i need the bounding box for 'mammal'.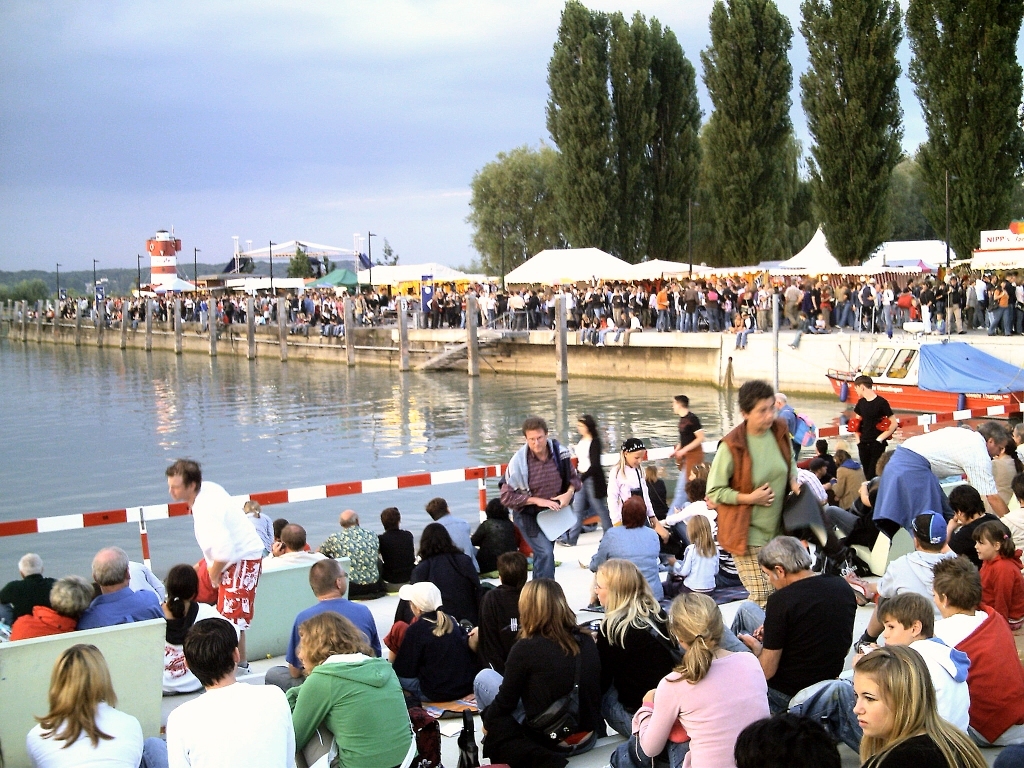
Here it is: <region>262, 555, 377, 680</region>.
